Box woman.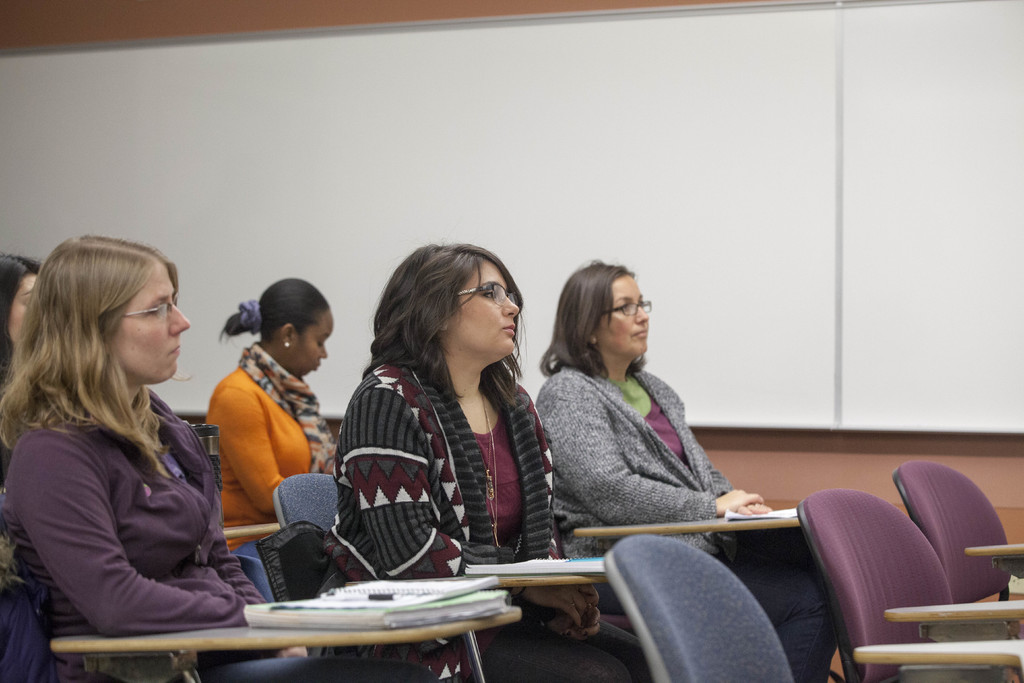
x1=0, y1=247, x2=47, y2=488.
